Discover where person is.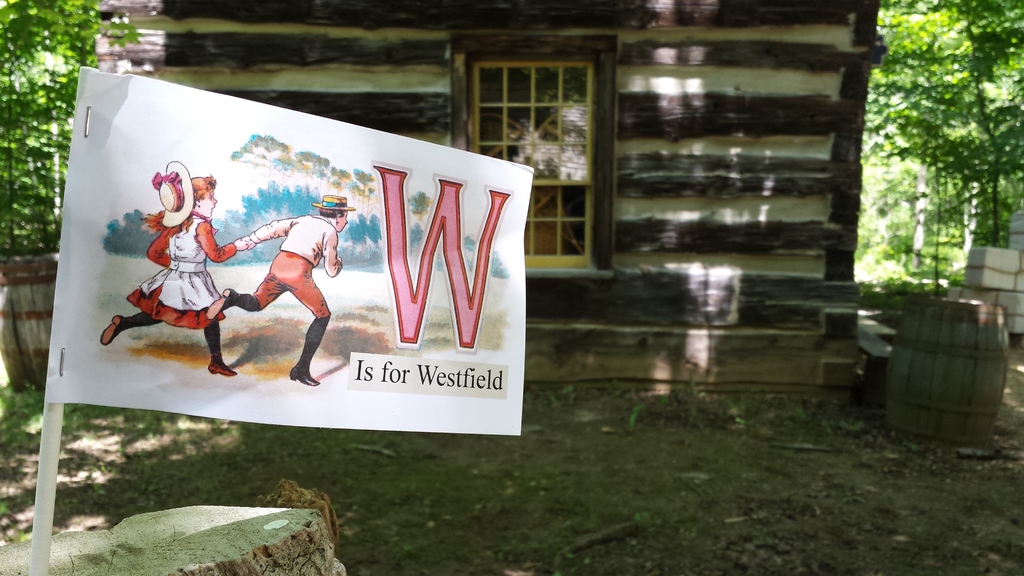
Discovered at select_region(225, 182, 333, 387).
